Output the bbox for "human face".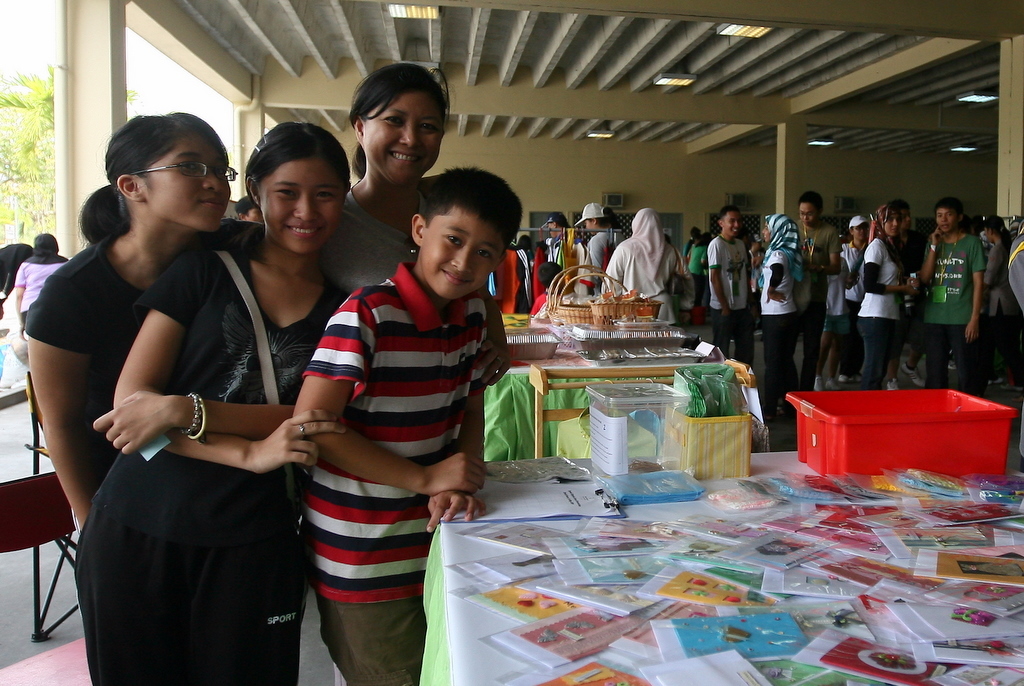
(x1=261, y1=162, x2=349, y2=256).
